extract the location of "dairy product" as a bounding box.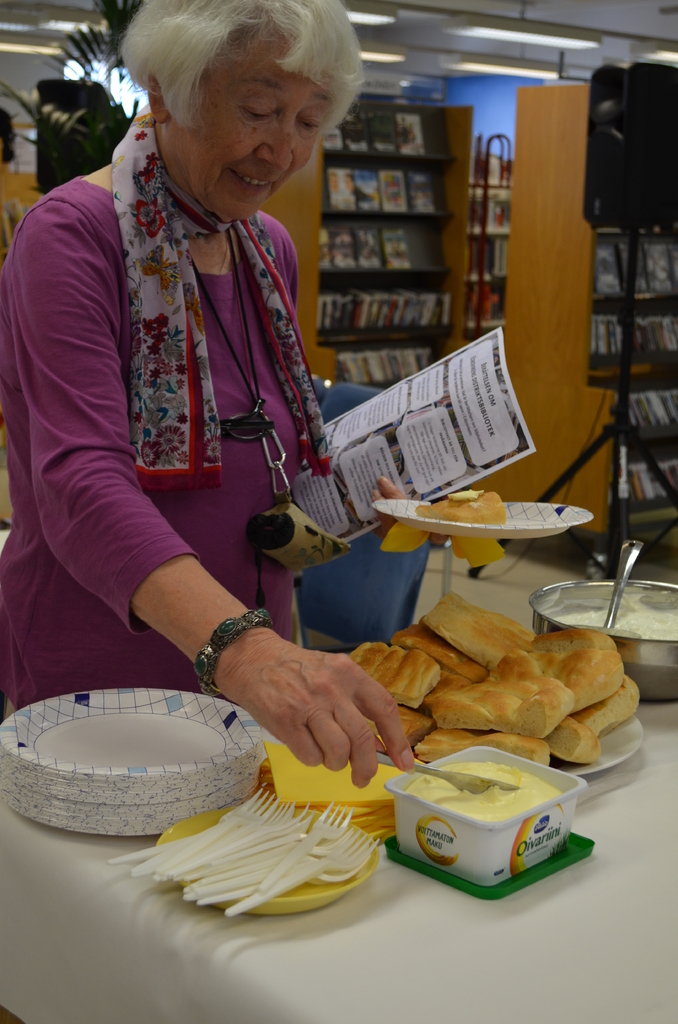
[x1=404, y1=754, x2=559, y2=824].
